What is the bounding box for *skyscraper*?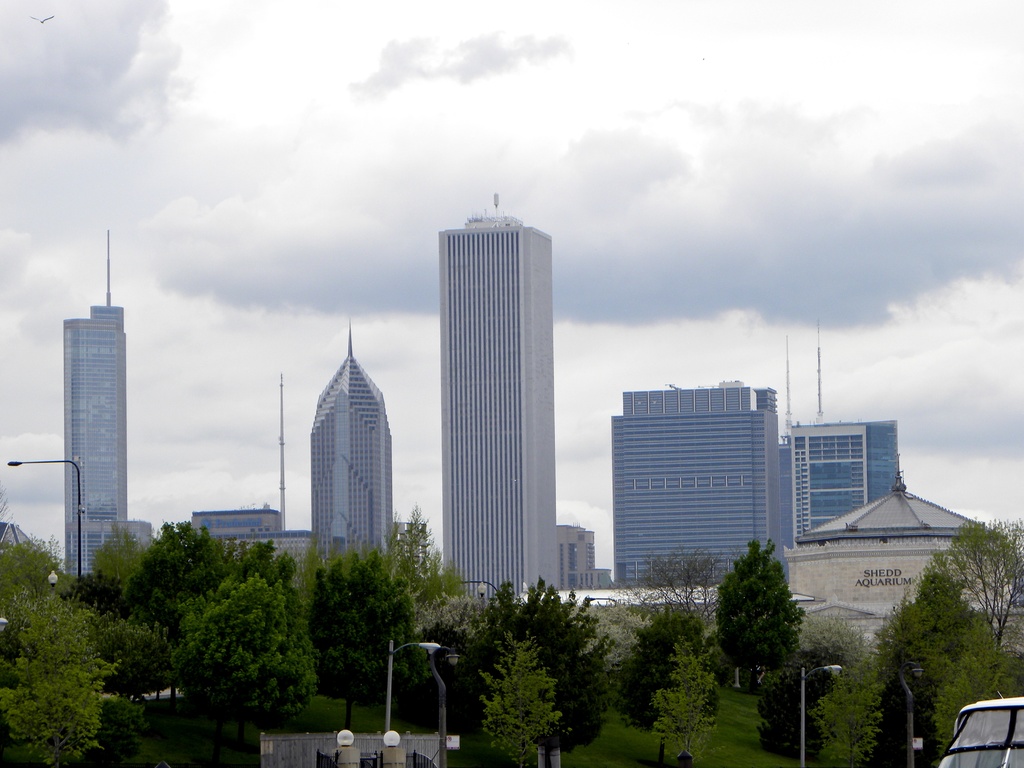
563,521,618,594.
